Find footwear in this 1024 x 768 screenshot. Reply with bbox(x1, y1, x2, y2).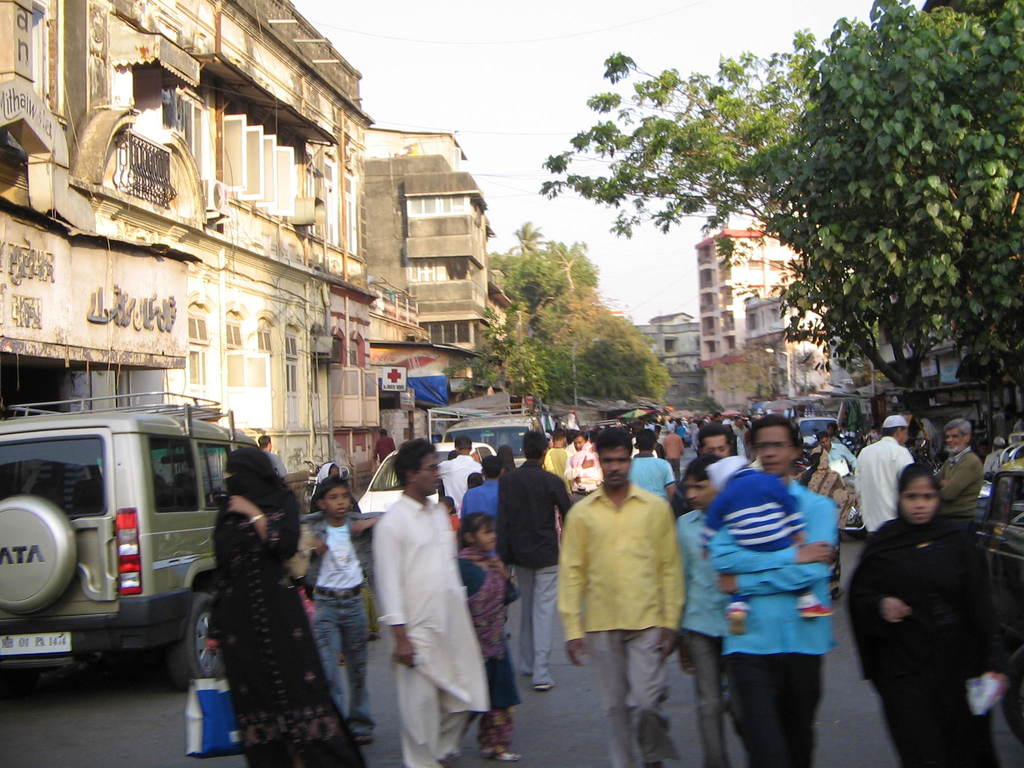
bbox(479, 750, 517, 761).
